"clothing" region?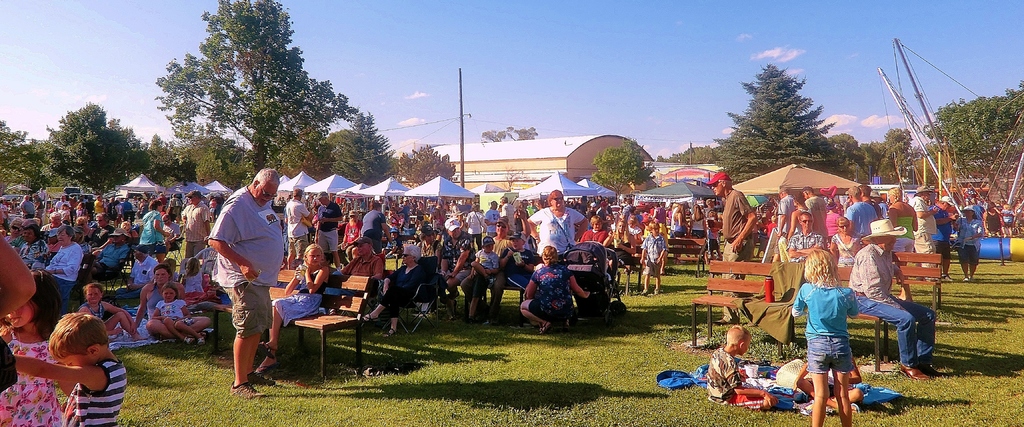
(339,250,385,267)
